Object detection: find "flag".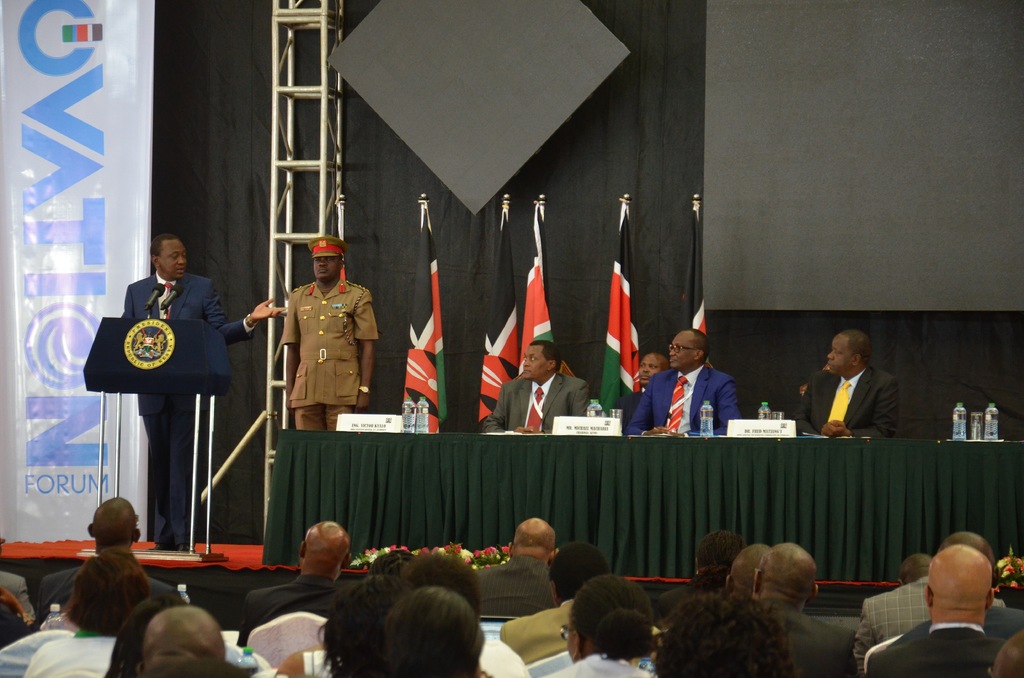
box(479, 209, 519, 430).
